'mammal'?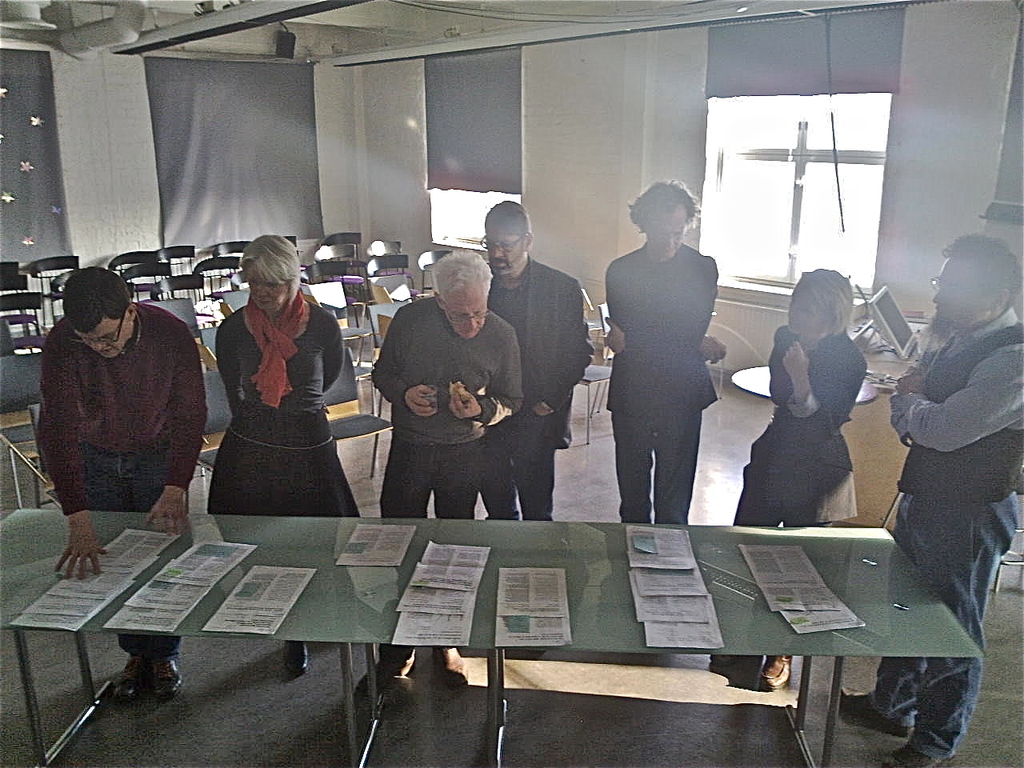
select_region(34, 268, 210, 704)
